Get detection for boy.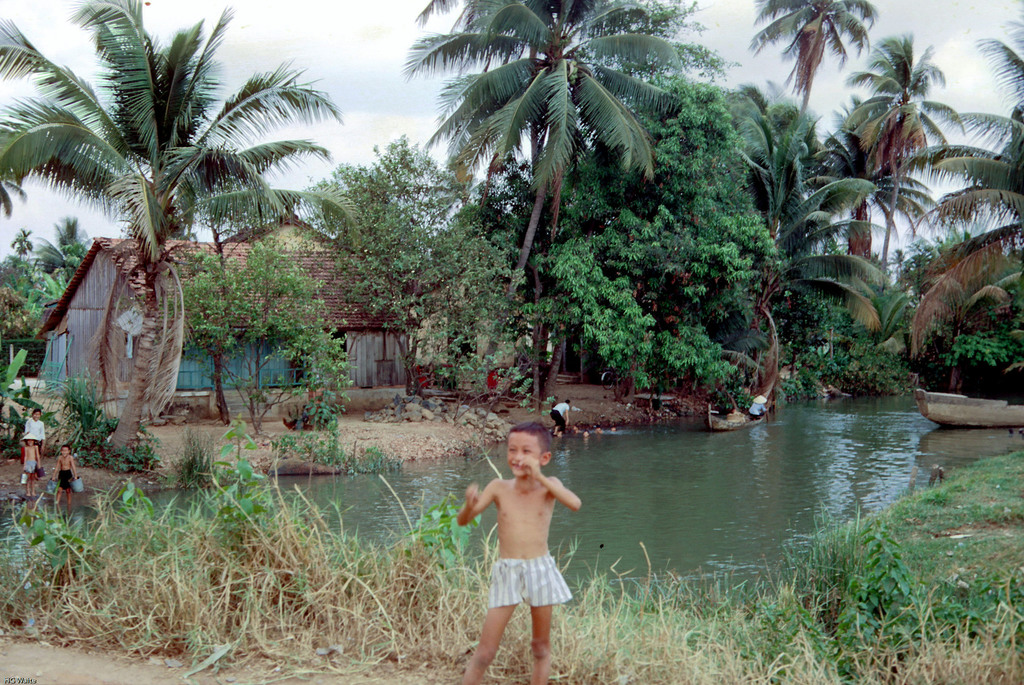
Detection: bbox=(23, 436, 40, 497).
